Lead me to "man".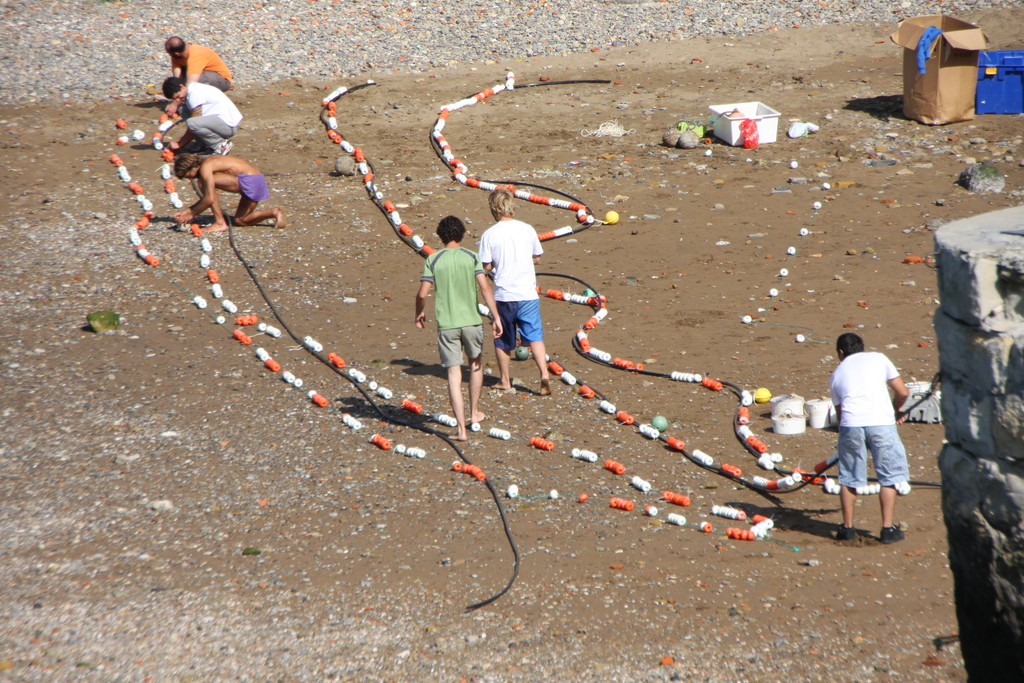
Lead to 477:186:549:397.
